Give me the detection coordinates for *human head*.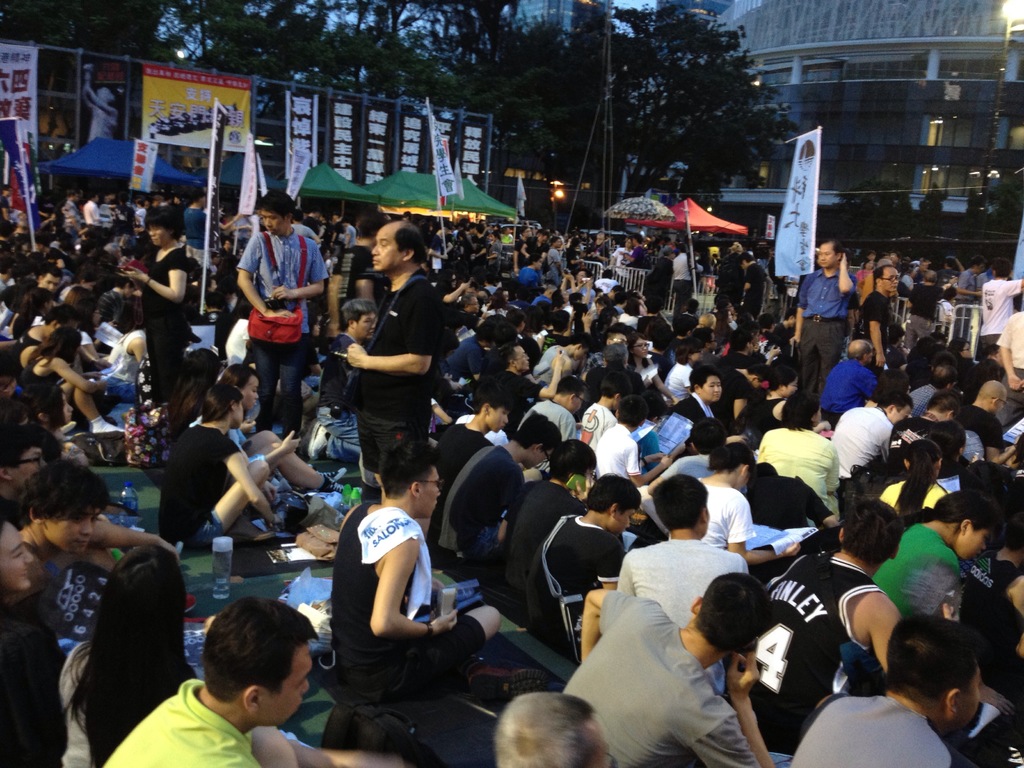
20:381:70:426.
